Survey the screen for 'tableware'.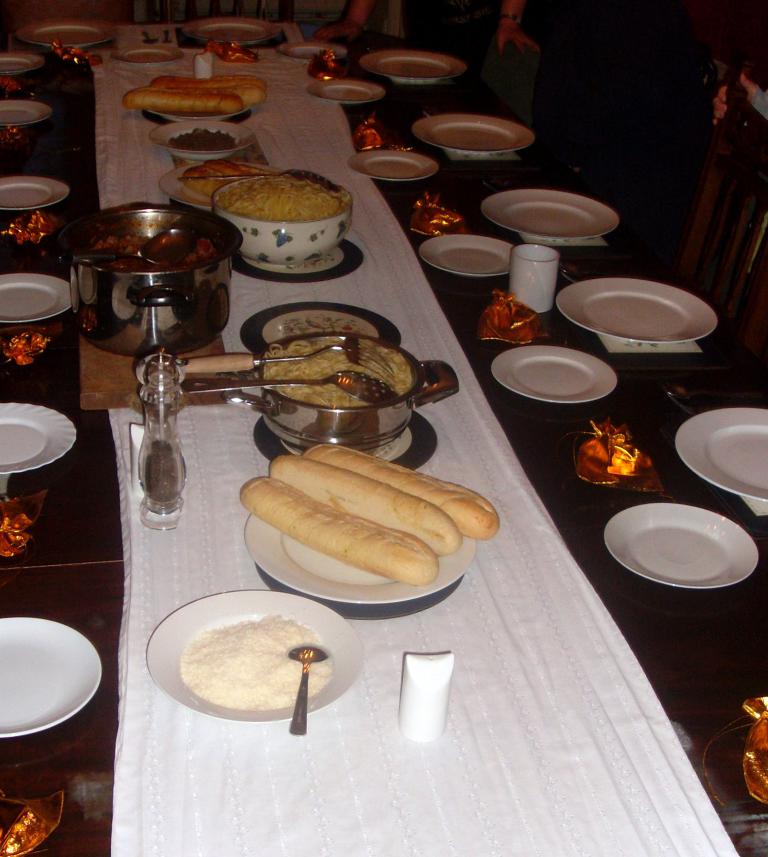
Survey found: locate(114, 39, 178, 63).
